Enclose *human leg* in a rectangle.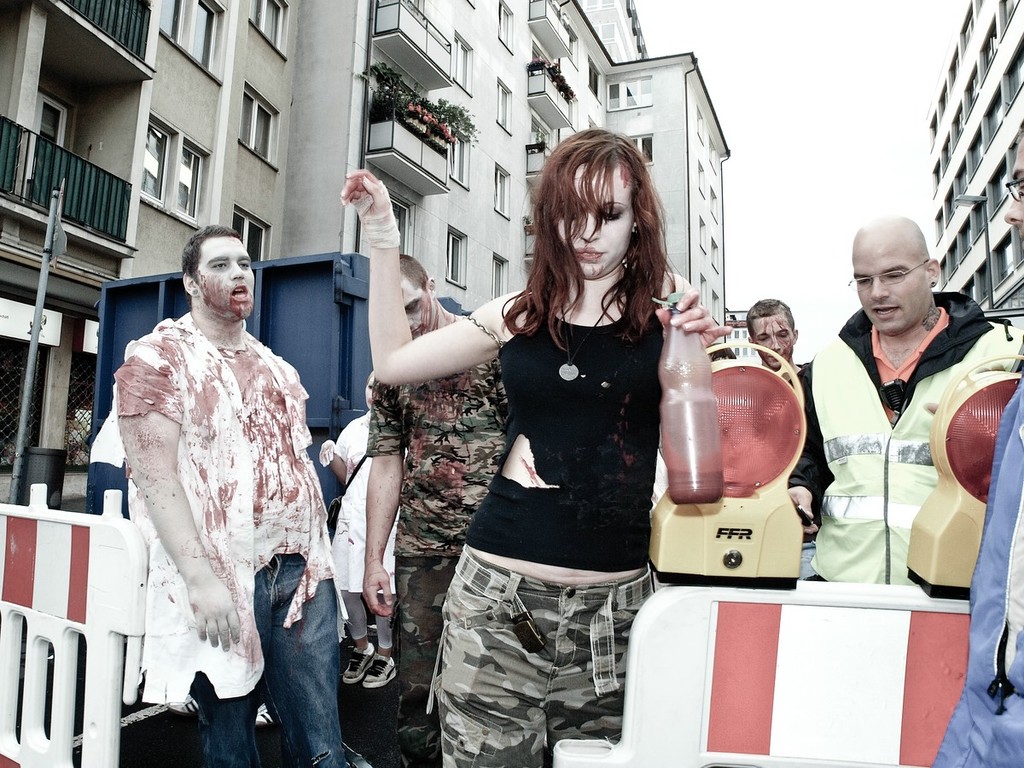
pyautogui.locateOnScreen(336, 534, 371, 682).
